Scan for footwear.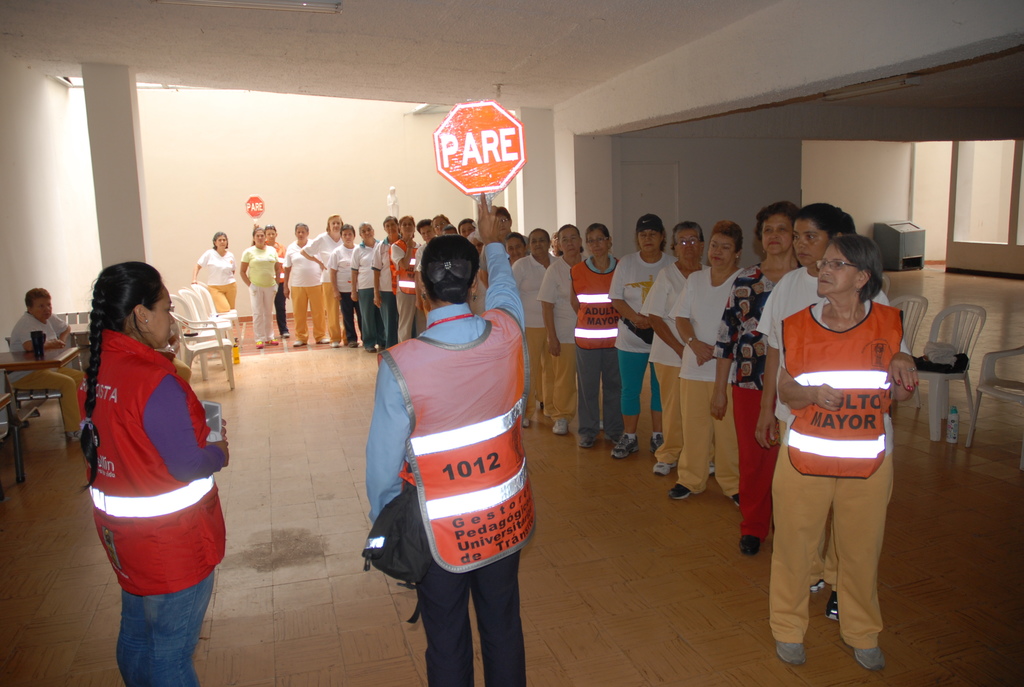
Scan result: 577:435:604:449.
